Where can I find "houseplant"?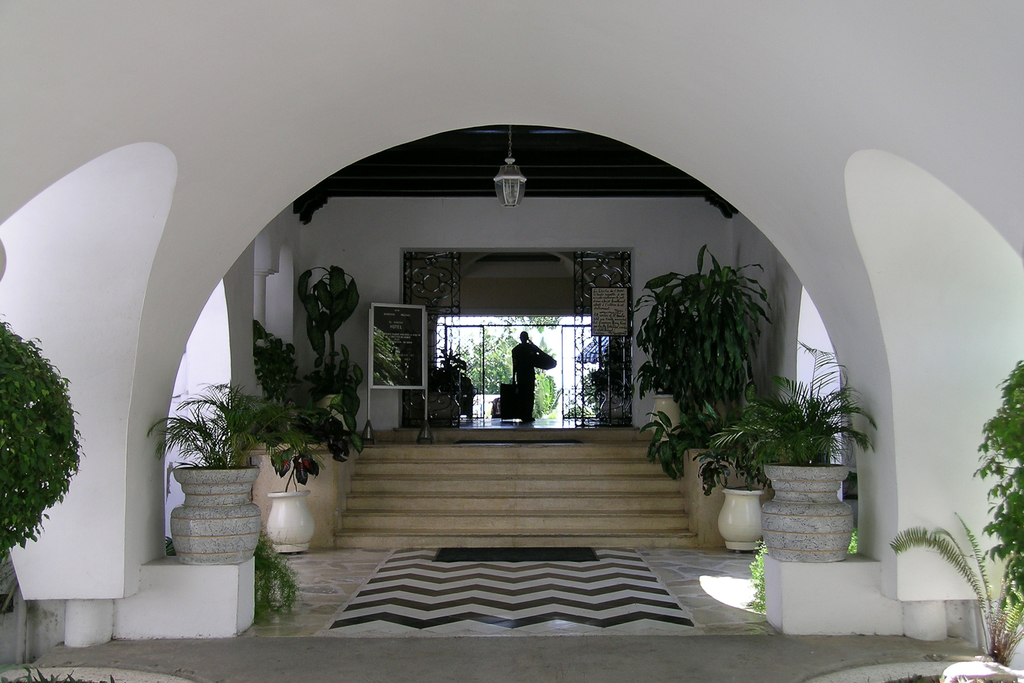
You can find it at bbox=(294, 238, 373, 408).
